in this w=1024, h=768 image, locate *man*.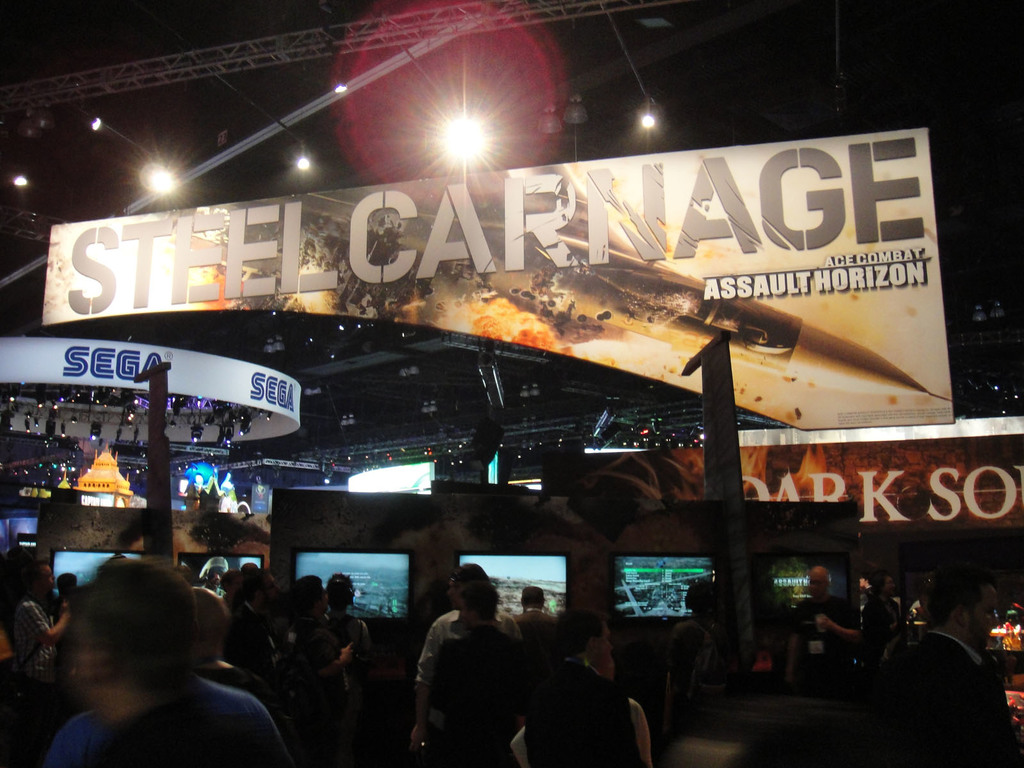
Bounding box: x1=15 y1=561 x2=73 y2=767.
